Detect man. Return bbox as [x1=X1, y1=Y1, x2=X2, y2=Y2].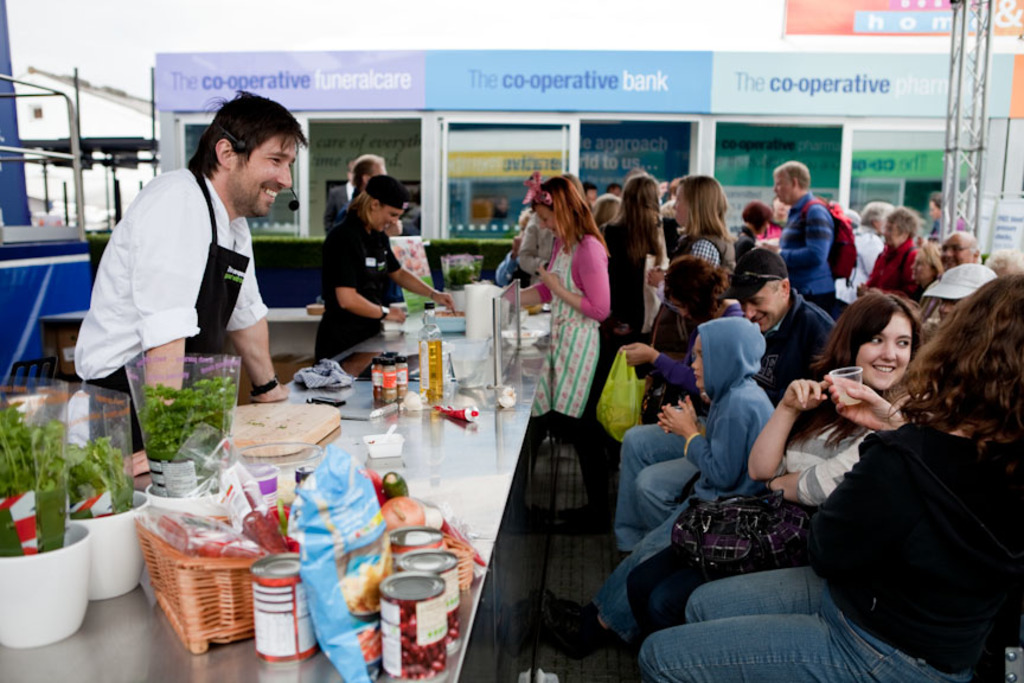
[x1=936, y1=260, x2=993, y2=323].
